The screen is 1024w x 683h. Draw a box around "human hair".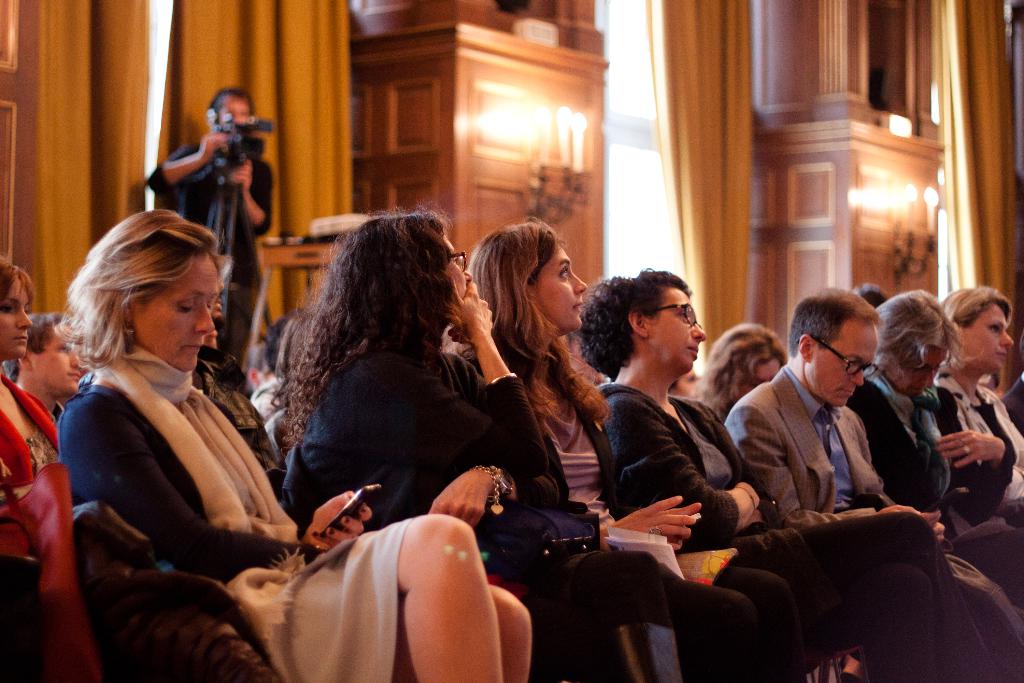
{"left": 871, "top": 288, "right": 964, "bottom": 377}.
